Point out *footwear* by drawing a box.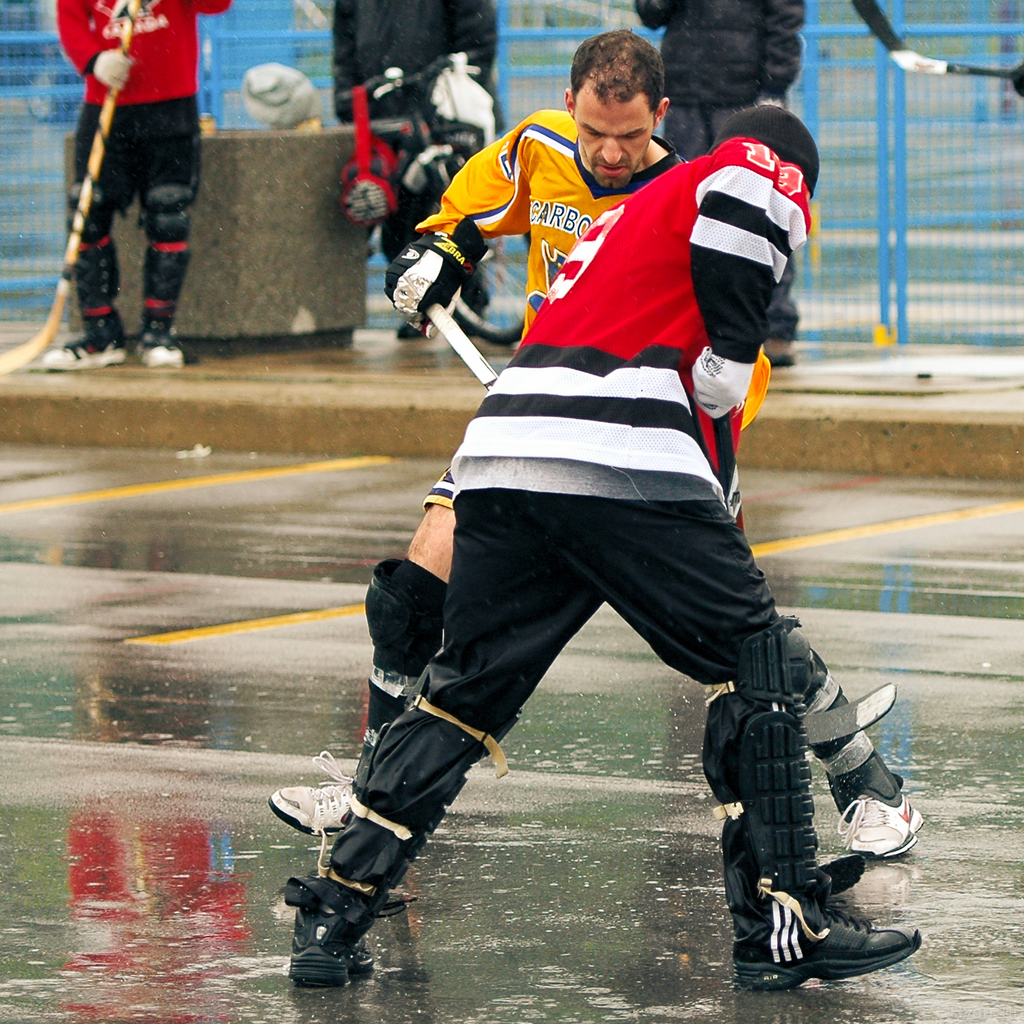
region(286, 840, 374, 983).
